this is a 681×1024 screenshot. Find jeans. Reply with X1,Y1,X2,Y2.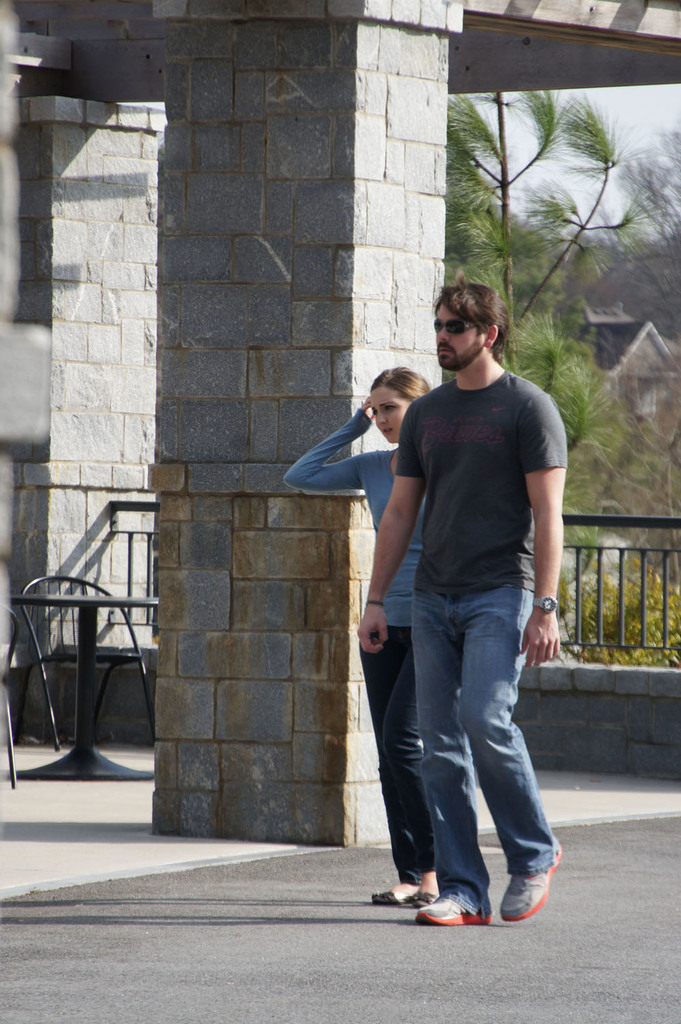
369,627,448,890.
